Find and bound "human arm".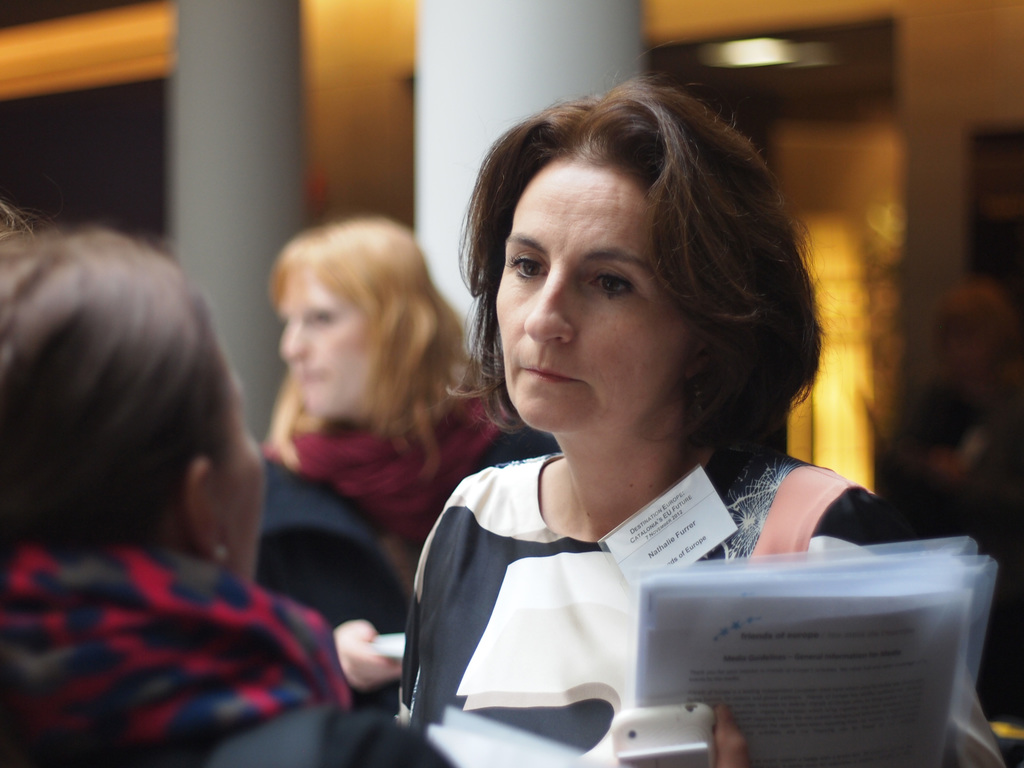
Bound: 319:617:417:704.
